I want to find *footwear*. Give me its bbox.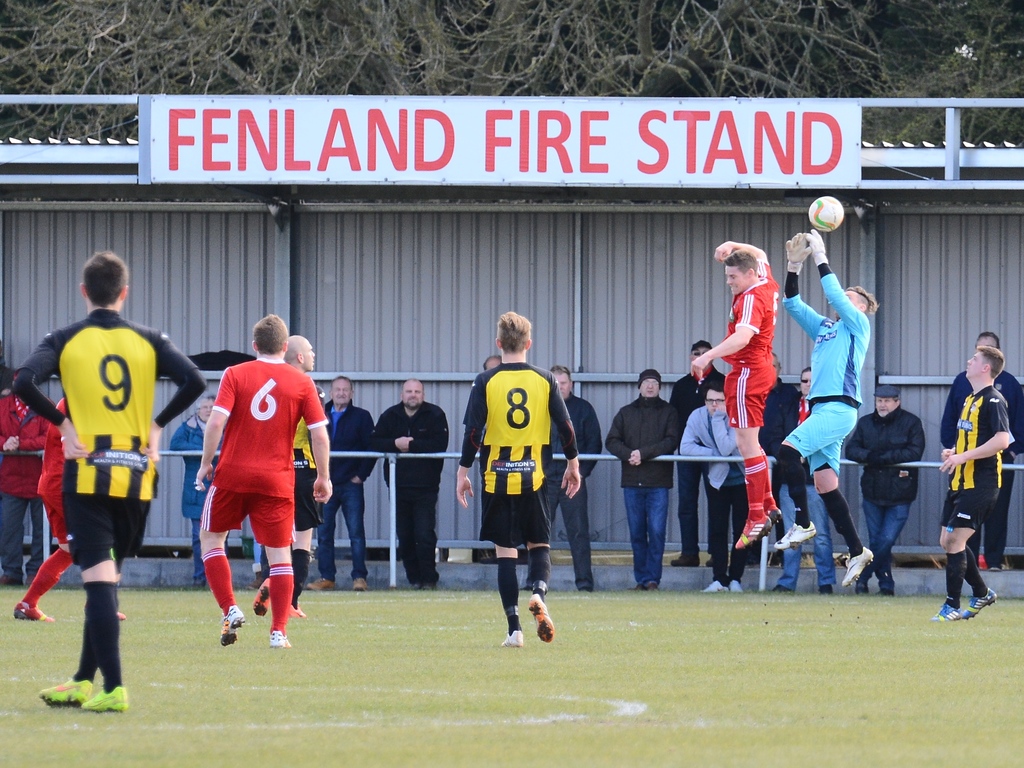
locate(737, 510, 771, 548).
